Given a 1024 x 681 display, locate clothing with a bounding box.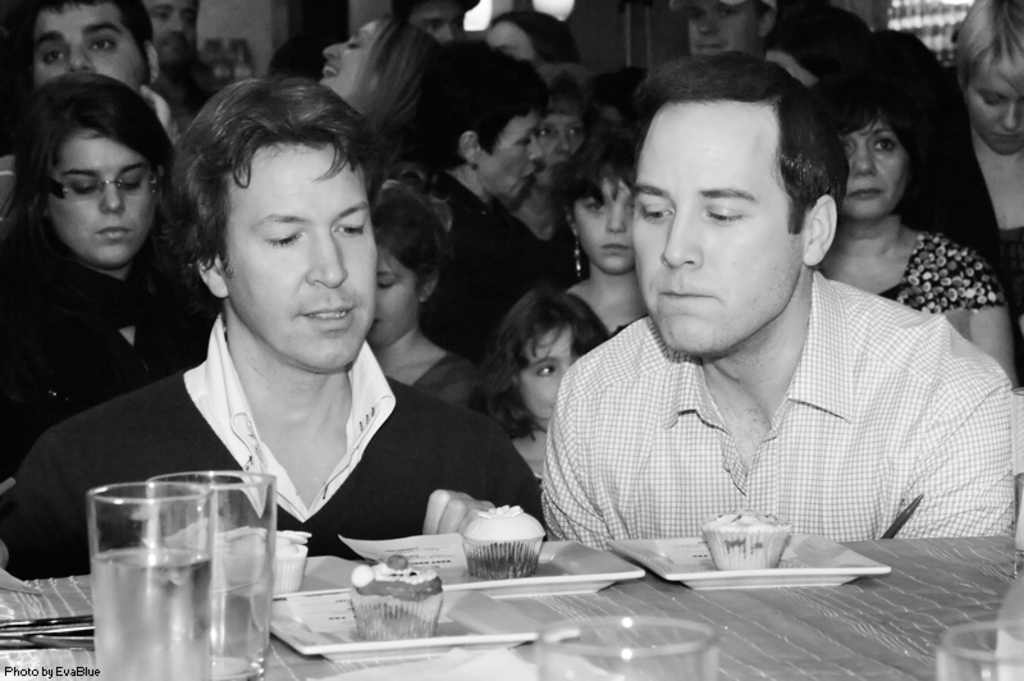
Located: 539,214,591,289.
